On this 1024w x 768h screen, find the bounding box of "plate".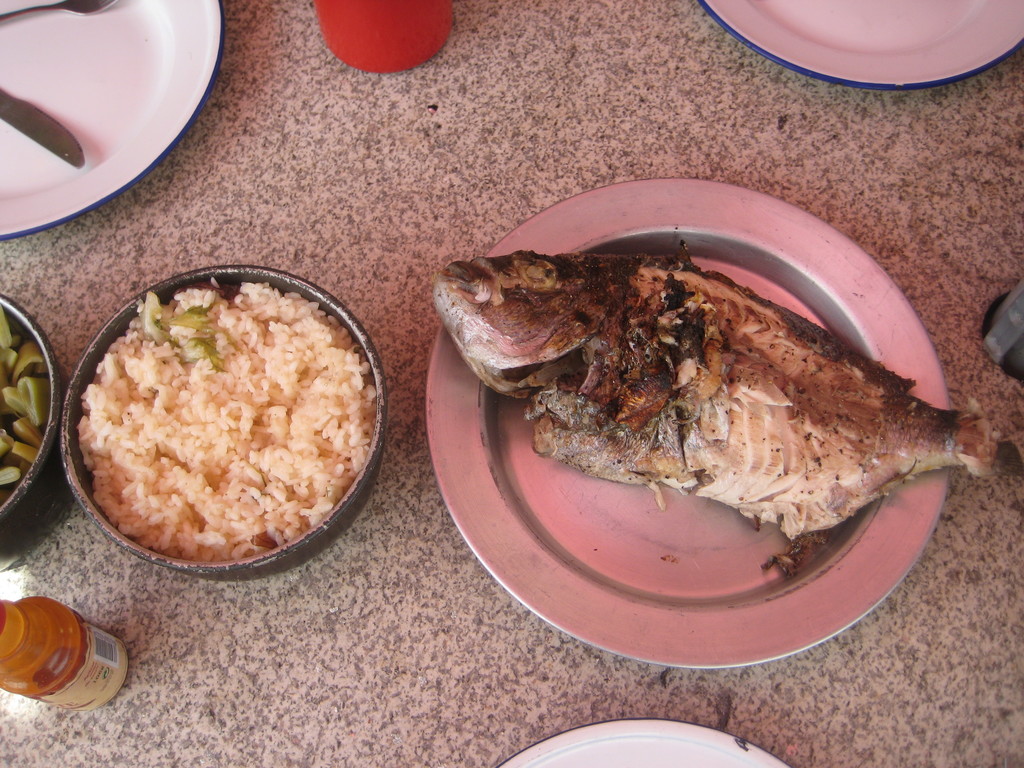
Bounding box: locate(491, 721, 791, 767).
